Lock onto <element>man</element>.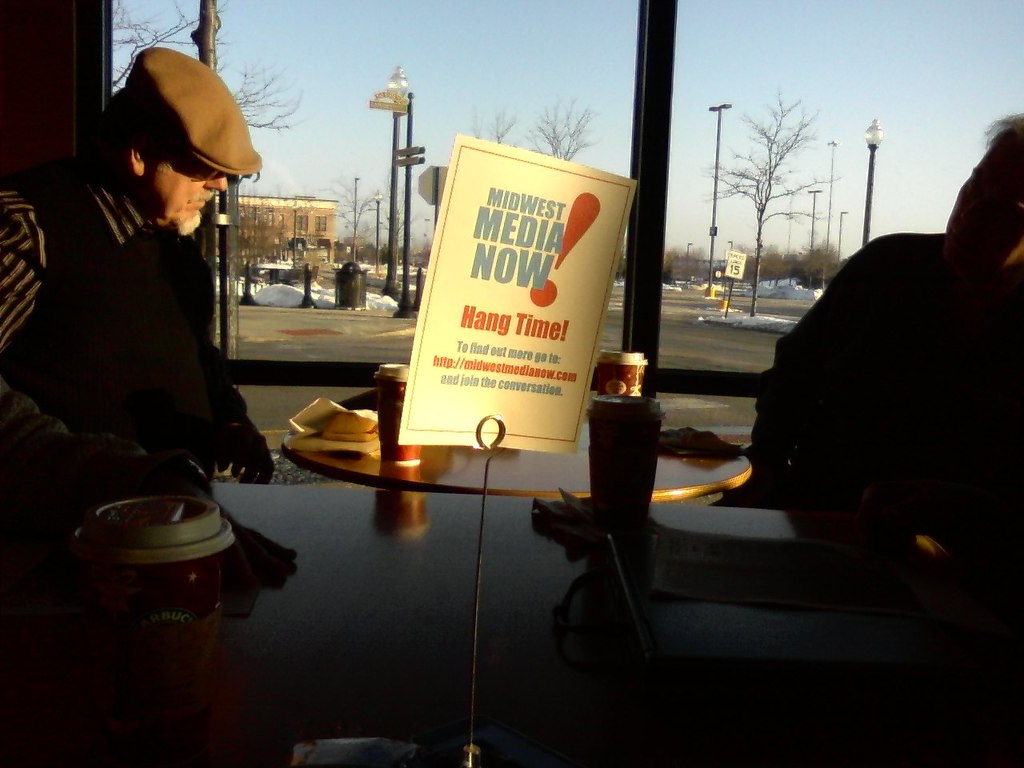
Locked: (750,106,1023,586).
